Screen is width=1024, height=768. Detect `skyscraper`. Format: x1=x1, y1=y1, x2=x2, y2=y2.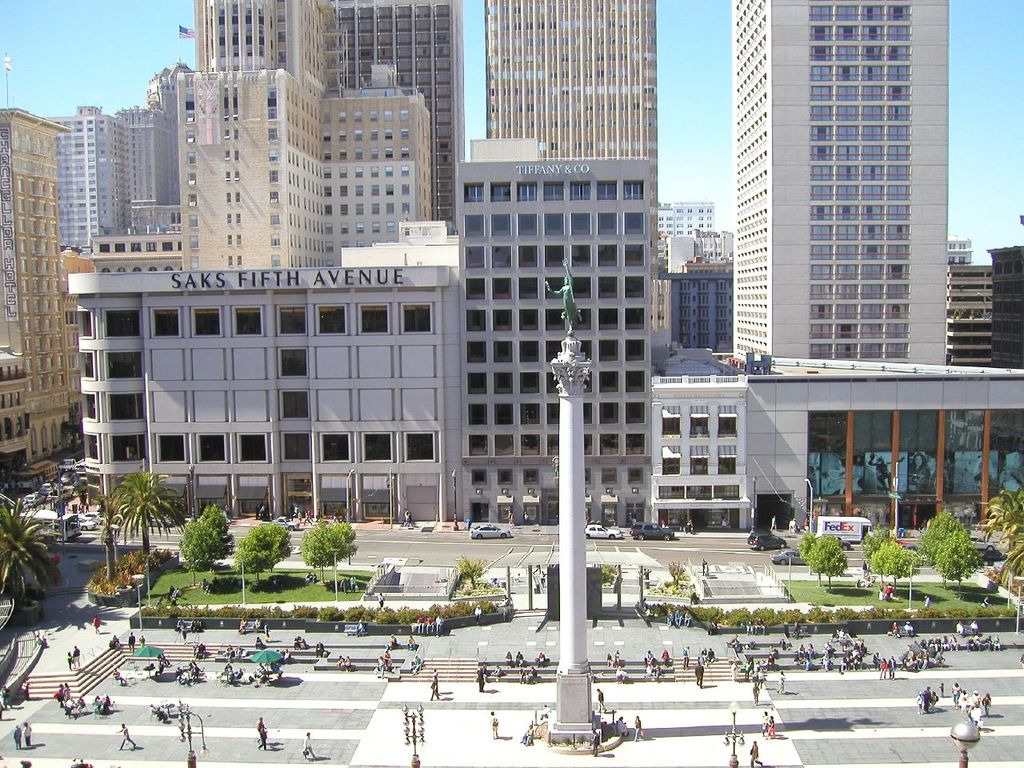
x1=623, y1=192, x2=731, y2=354.
